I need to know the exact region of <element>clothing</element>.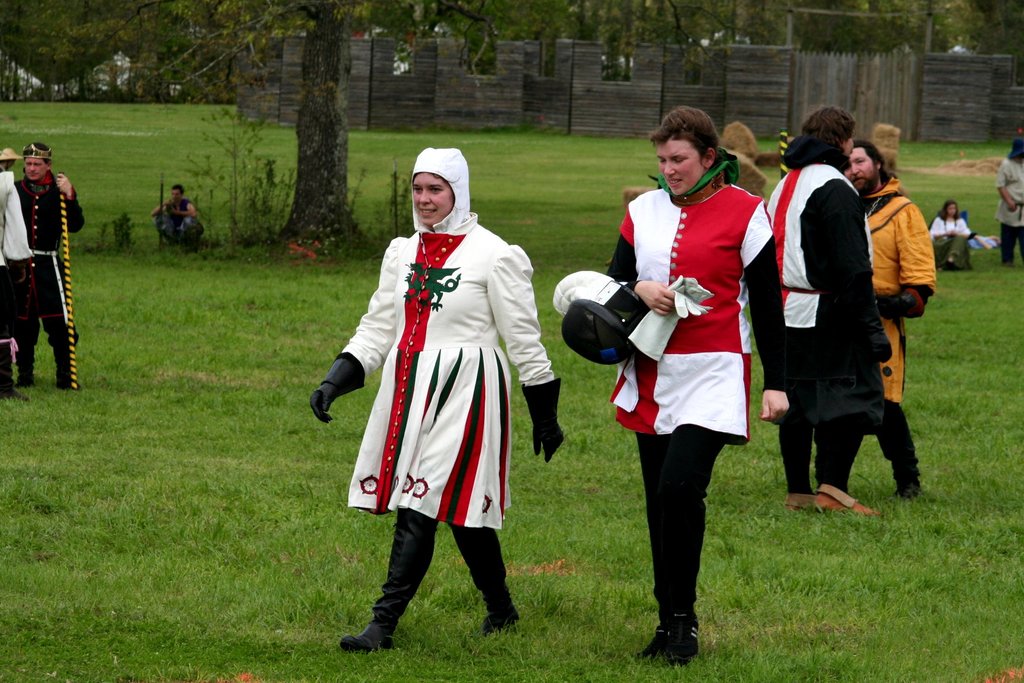
Region: bbox=[346, 142, 547, 523].
